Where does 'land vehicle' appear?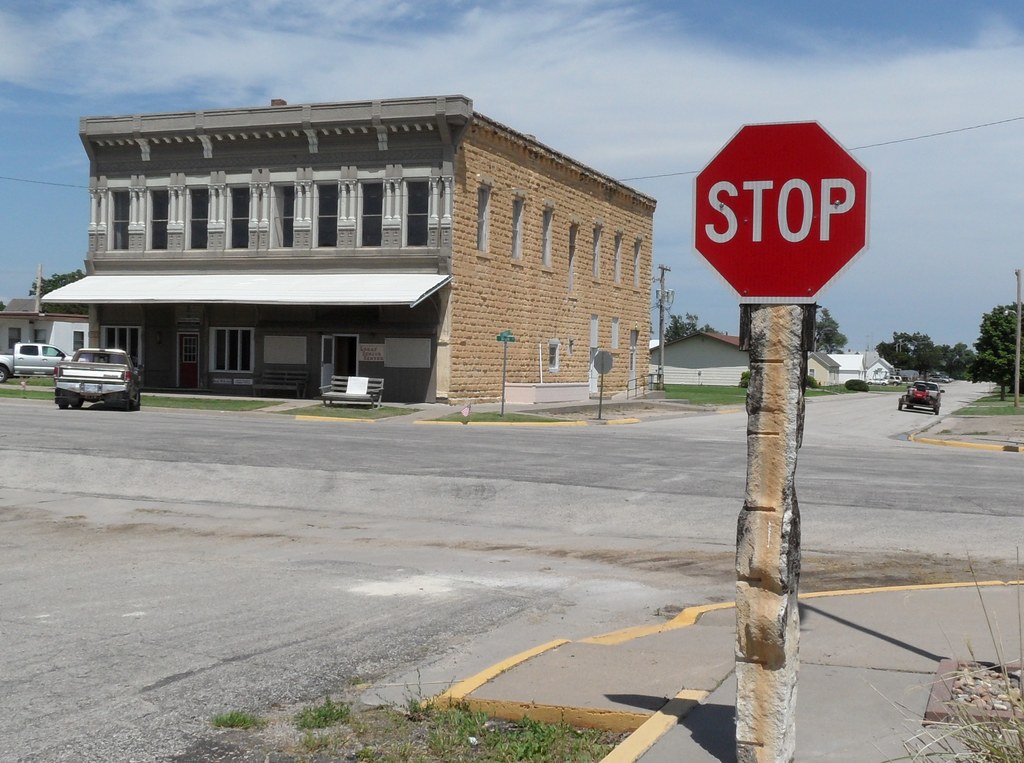
Appears at (left=865, top=375, right=890, bottom=389).
